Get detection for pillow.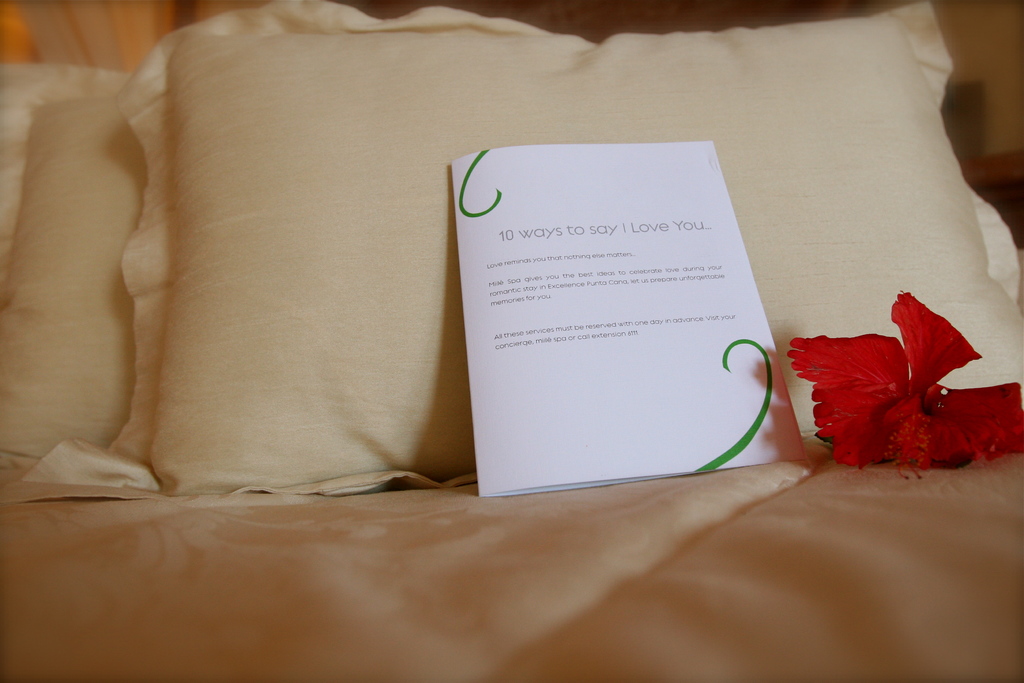
Detection: (left=0, top=60, right=143, bottom=468).
